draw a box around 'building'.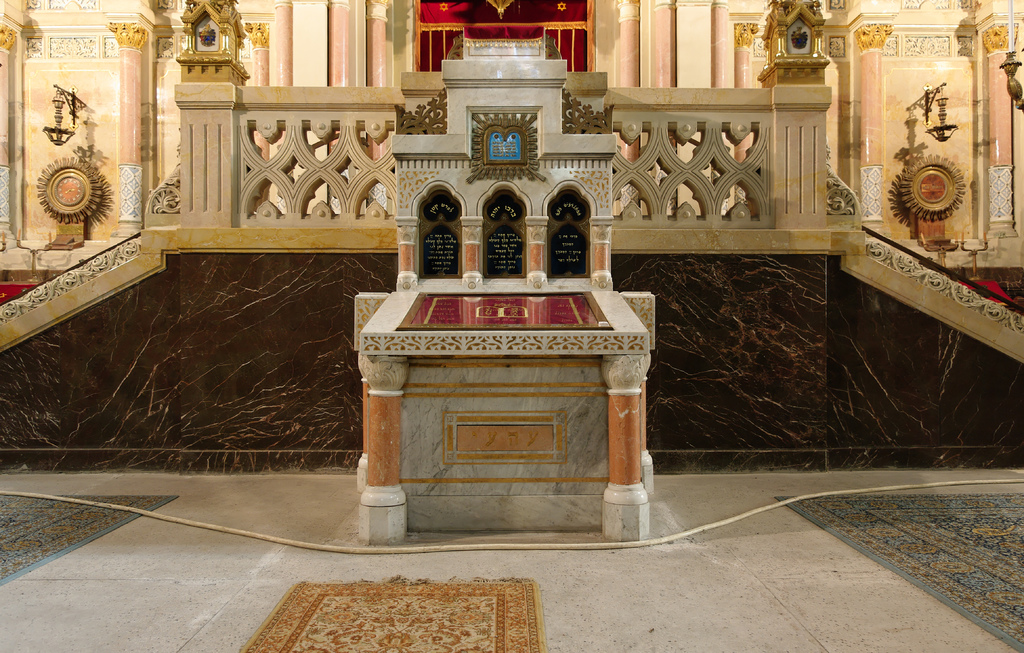
locate(0, 0, 1023, 652).
